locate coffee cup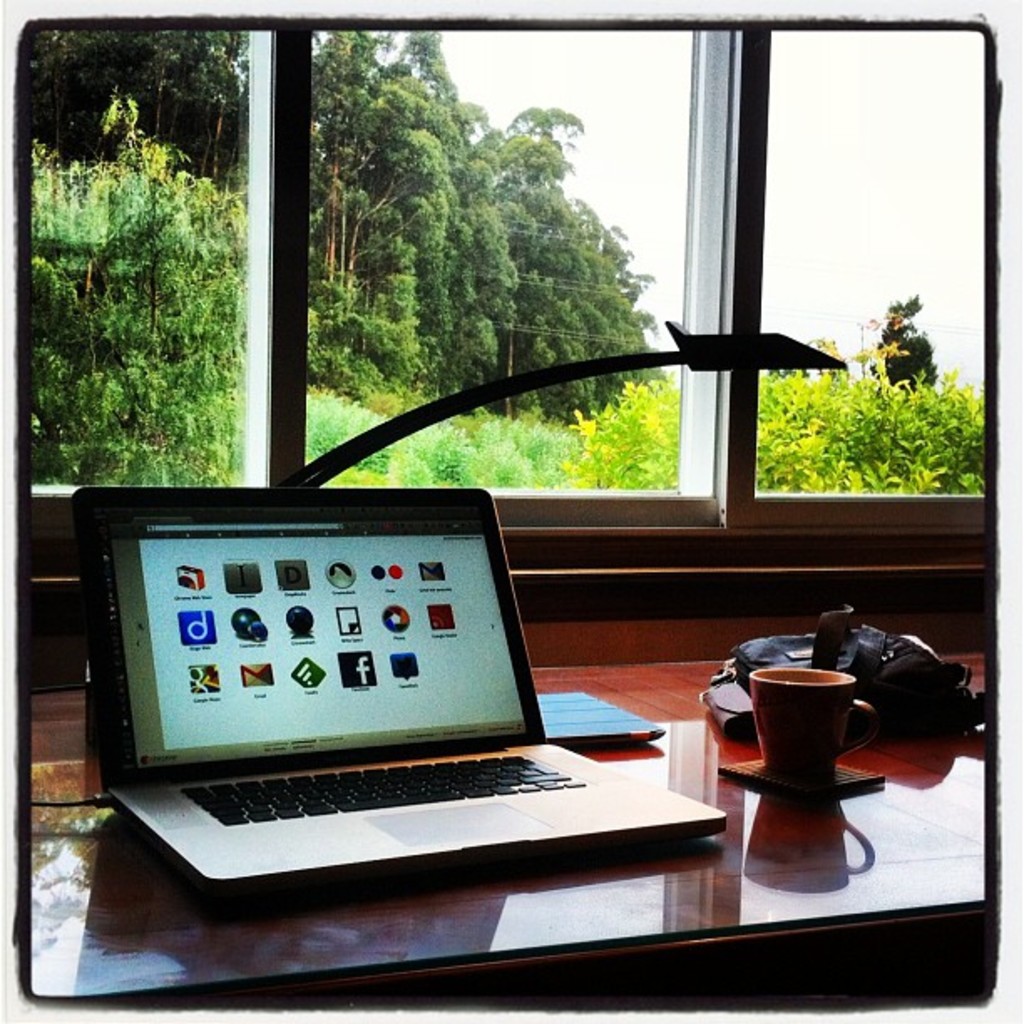
750/666/878/771
